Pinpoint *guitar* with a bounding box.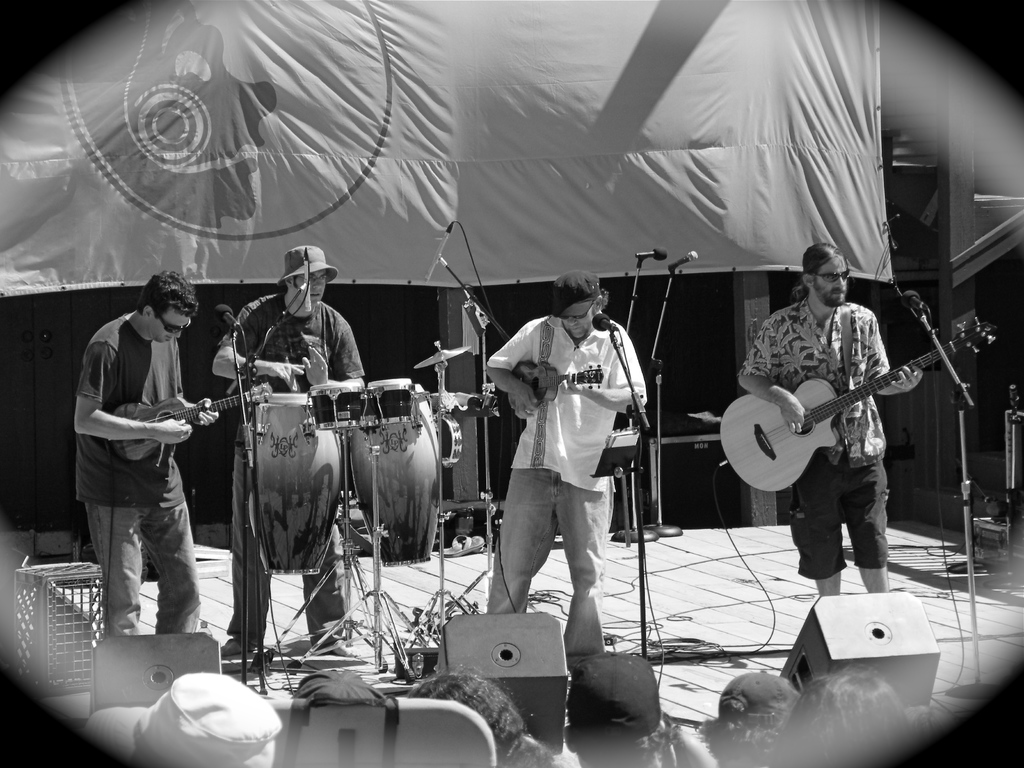
box(106, 381, 276, 462).
